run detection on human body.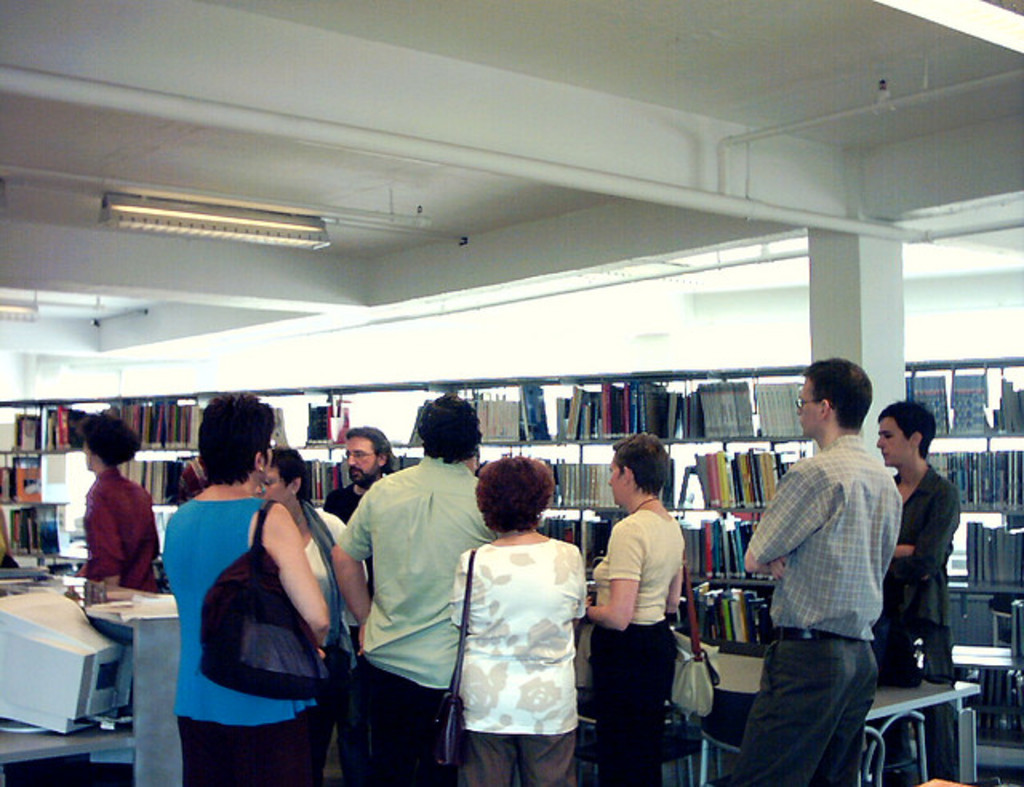
Result: rect(78, 409, 162, 593).
